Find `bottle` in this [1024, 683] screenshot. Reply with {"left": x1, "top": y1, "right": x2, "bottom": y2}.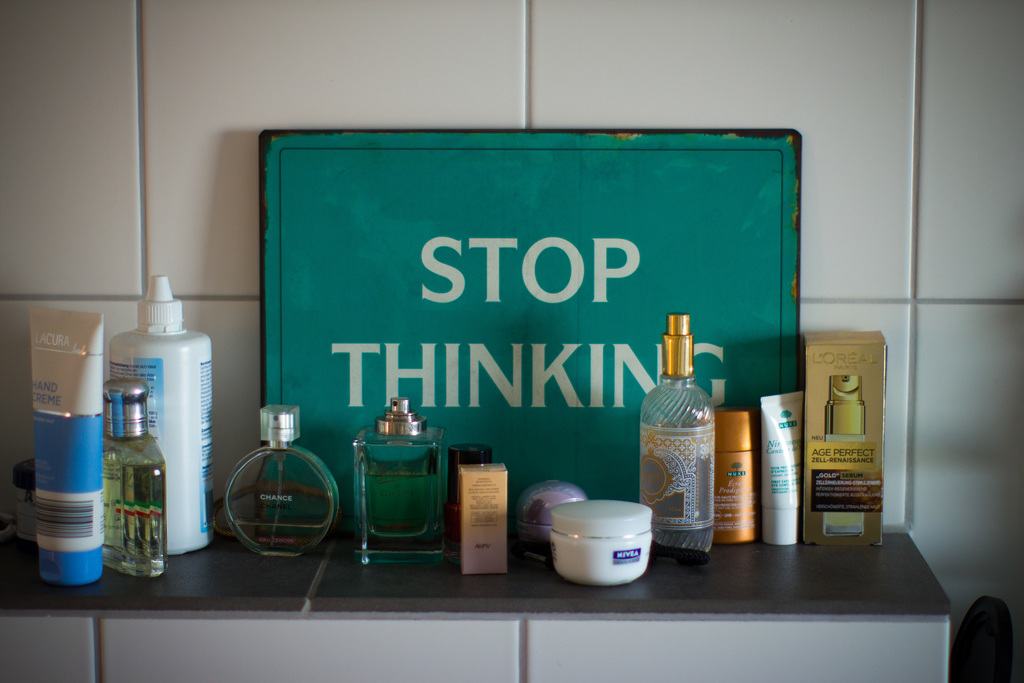
{"left": 639, "top": 315, "right": 714, "bottom": 555}.
